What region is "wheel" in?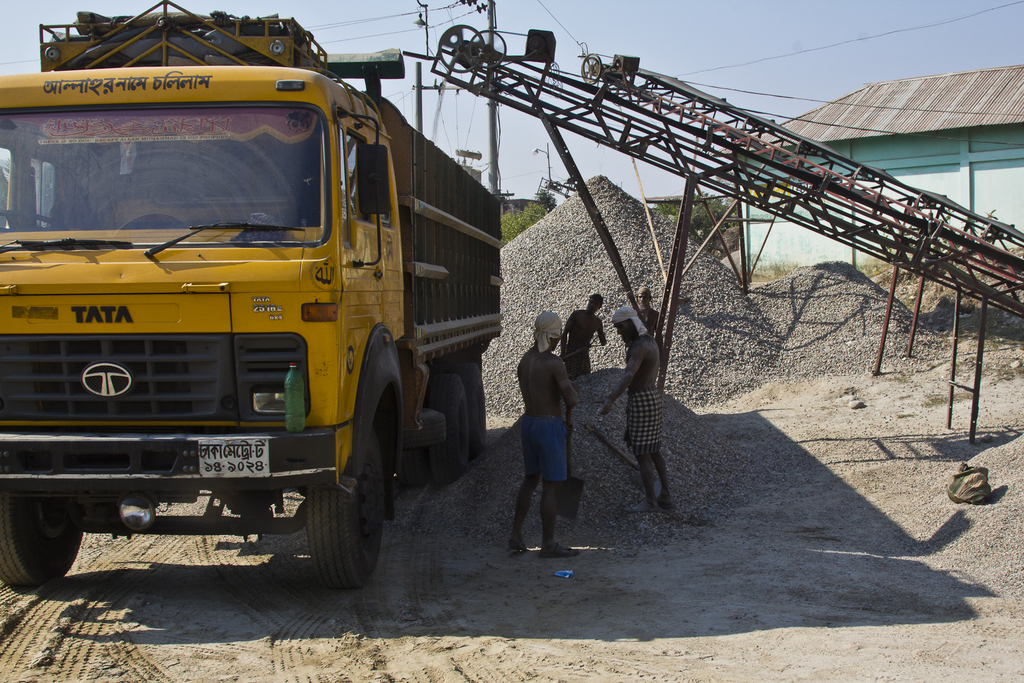
BBox(306, 423, 386, 594).
